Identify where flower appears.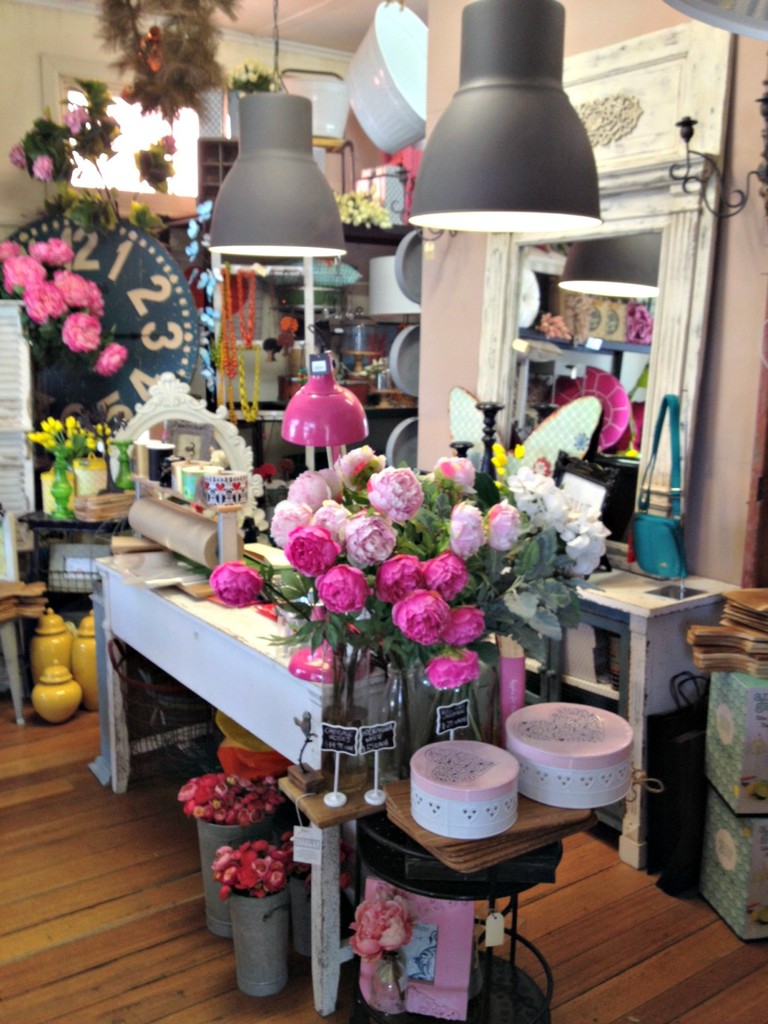
Appears at 484 501 516 554.
